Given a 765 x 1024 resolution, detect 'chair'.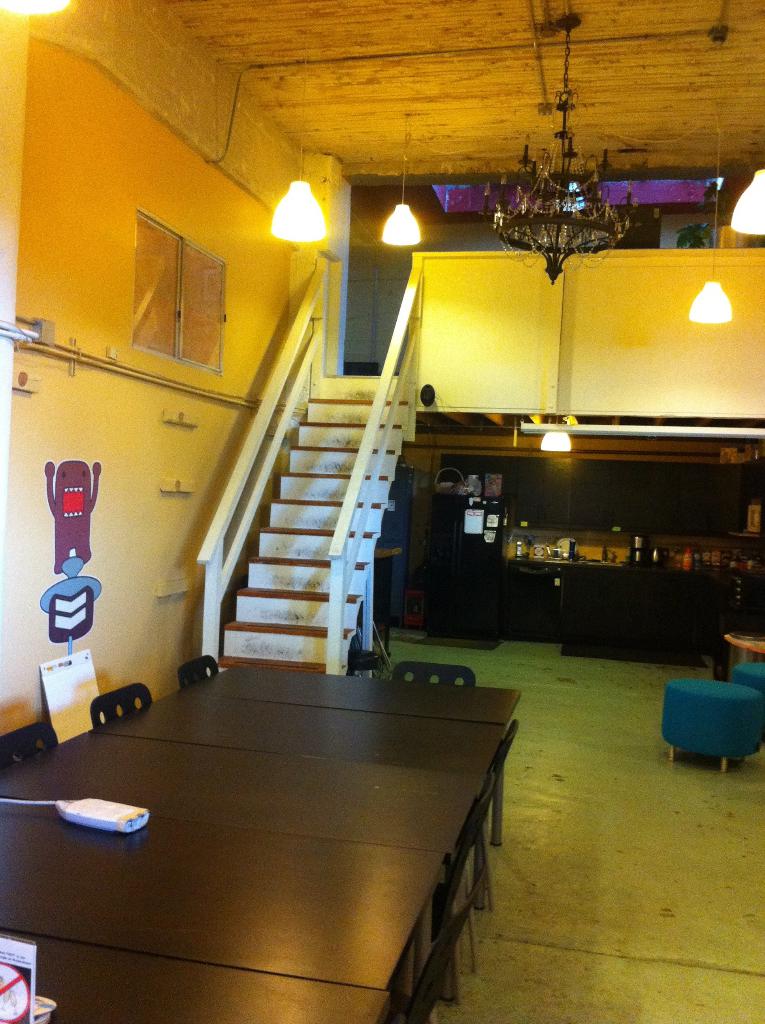
485,720,520,904.
